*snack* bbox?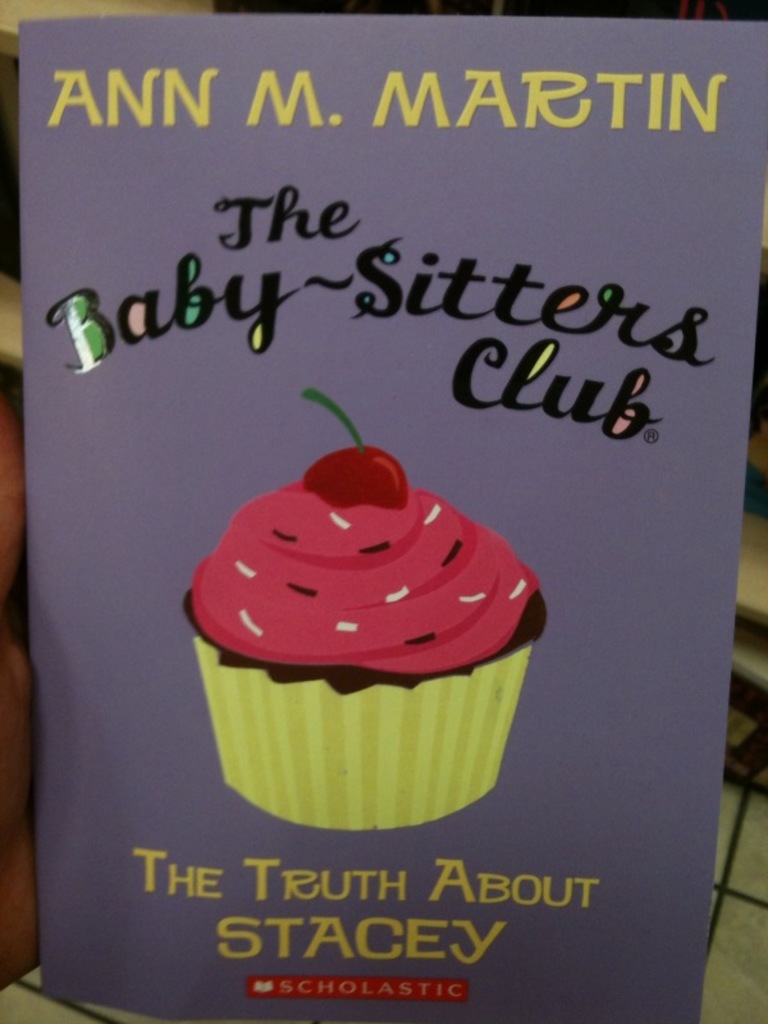
(169, 458, 544, 826)
